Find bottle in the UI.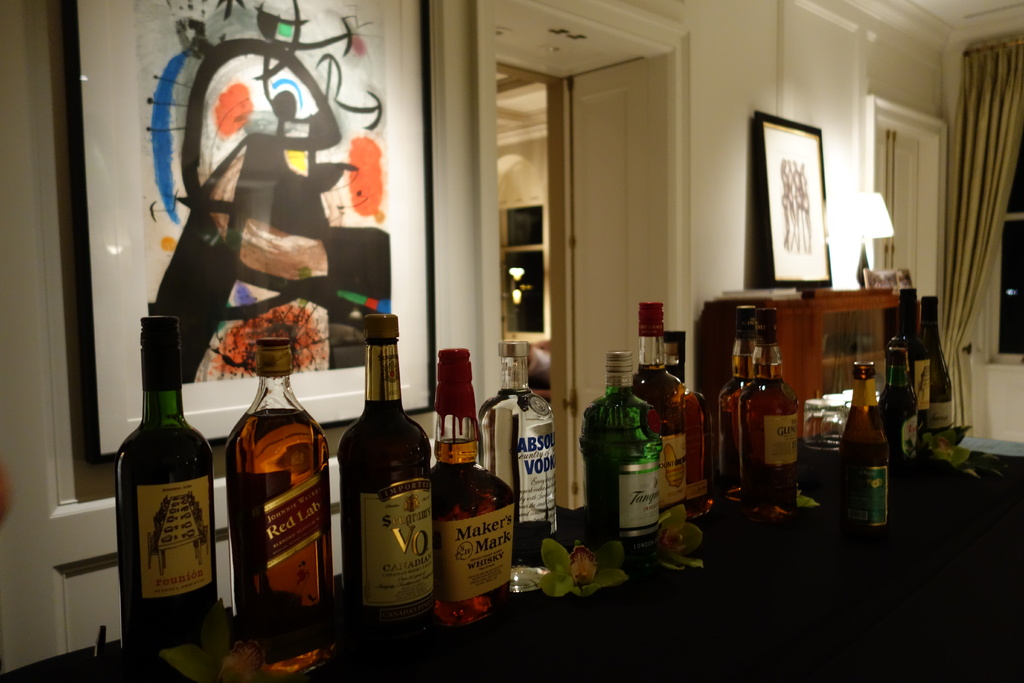
UI element at (x1=873, y1=345, x2=919, y2=468).
